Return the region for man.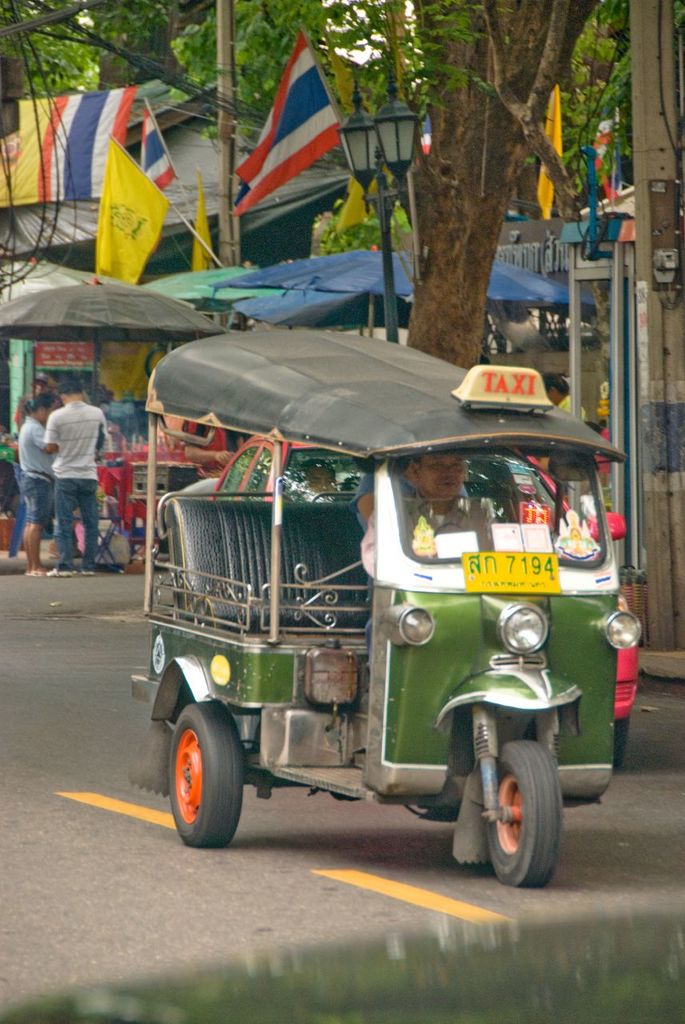
362/451/503/650.
